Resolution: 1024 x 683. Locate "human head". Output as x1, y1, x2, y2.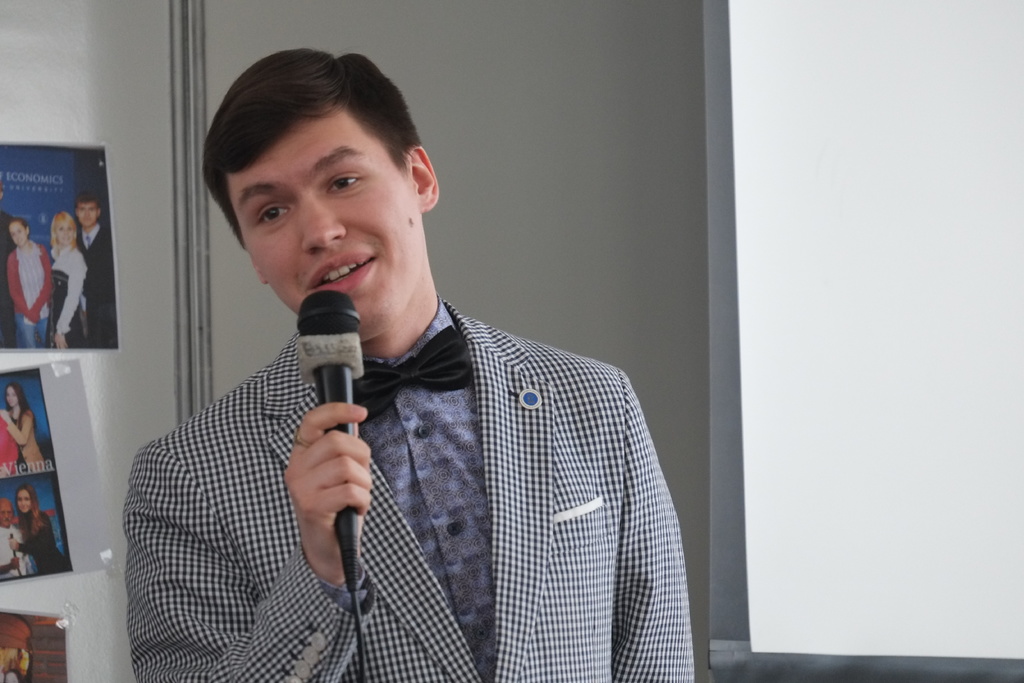
200, 45, 440, 305.
